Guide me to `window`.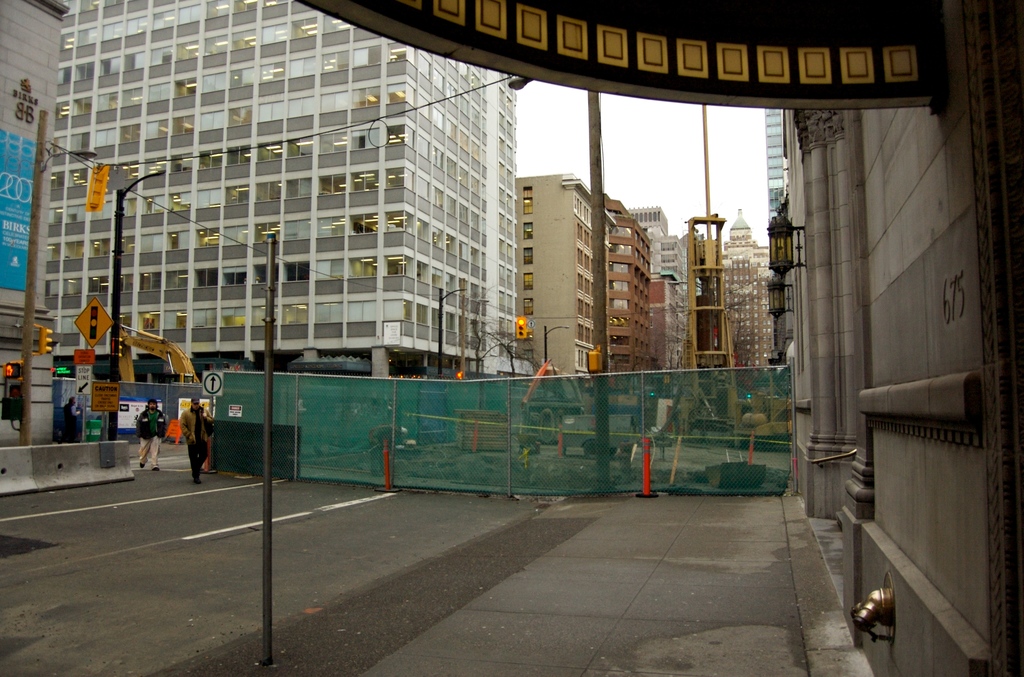
Guidance: 404,296,417,321.
